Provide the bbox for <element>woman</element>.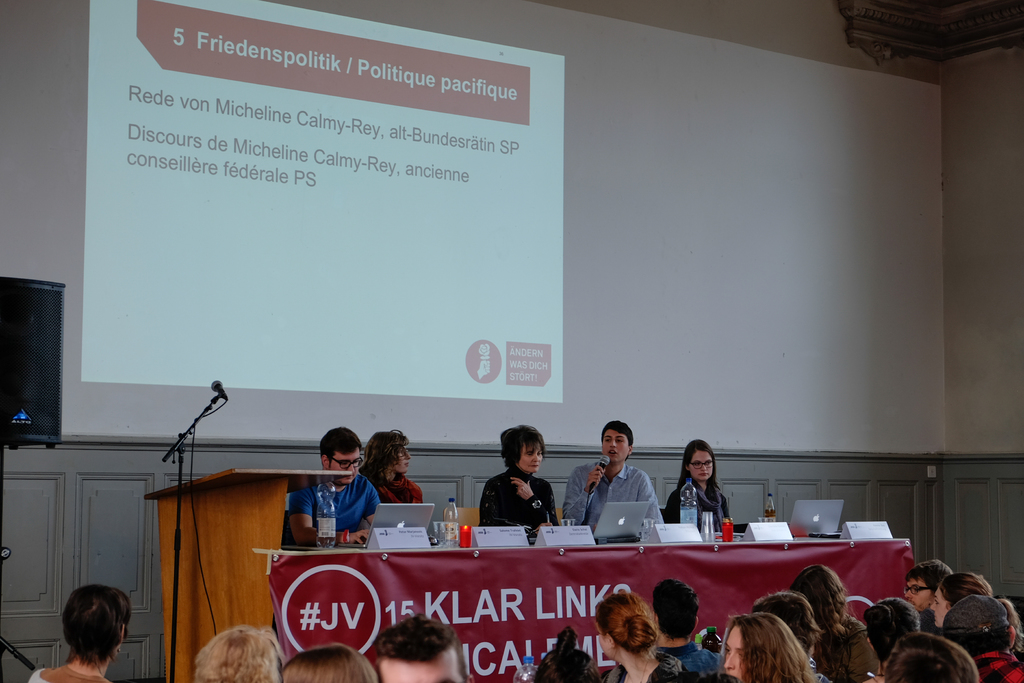
(358, 431, 425, 505).
